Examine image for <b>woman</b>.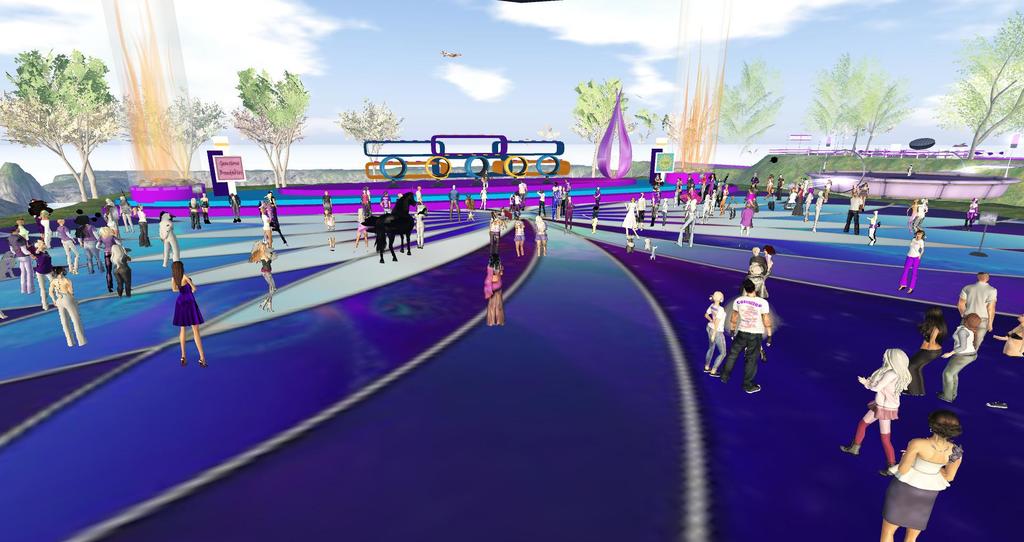
Examination result: [x1=262, y1=207, x2=273, y2=245].
